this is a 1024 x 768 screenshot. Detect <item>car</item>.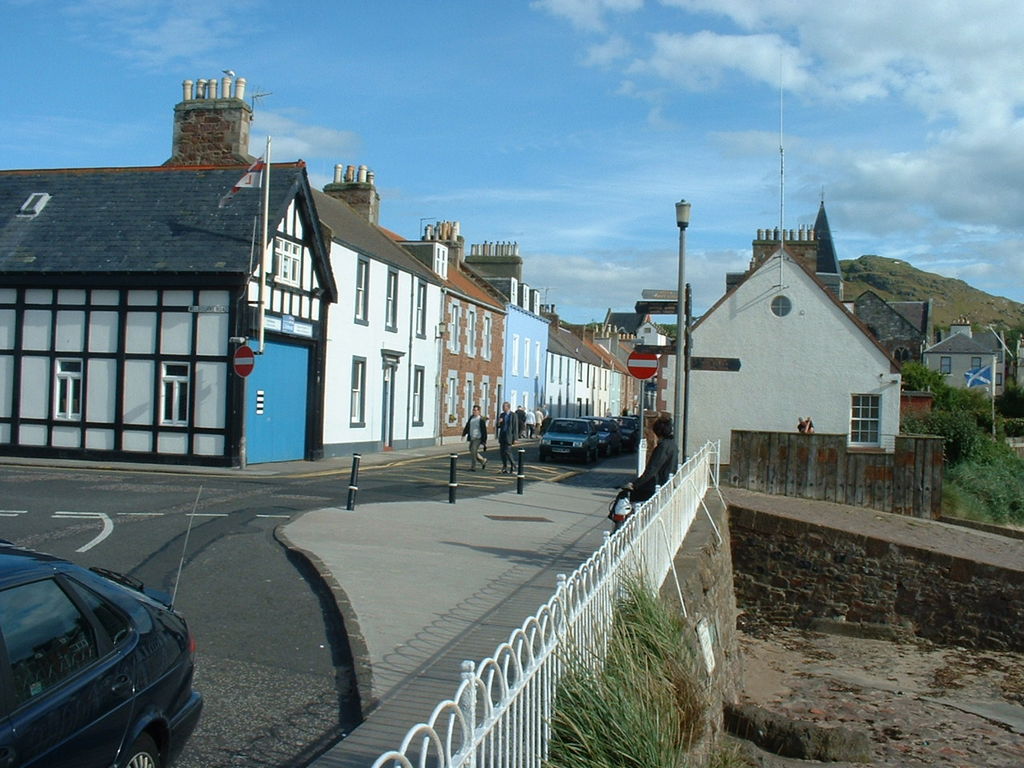
x1=576 y1=414 x2=622 y2=458.
